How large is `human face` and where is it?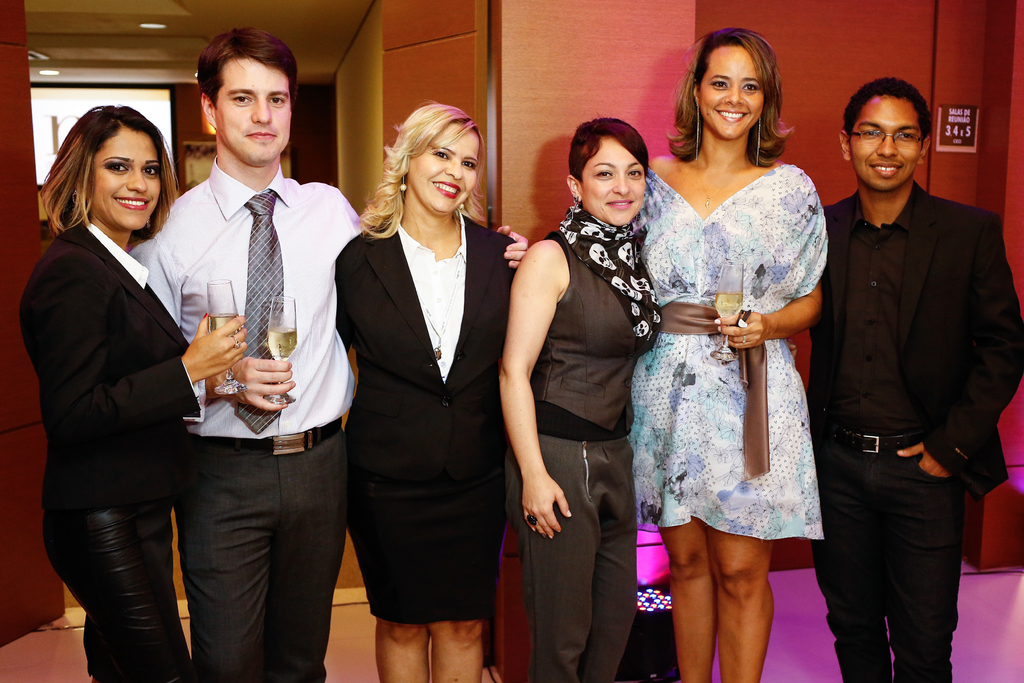
Bounding box: box(217, 58, 293, 164).
